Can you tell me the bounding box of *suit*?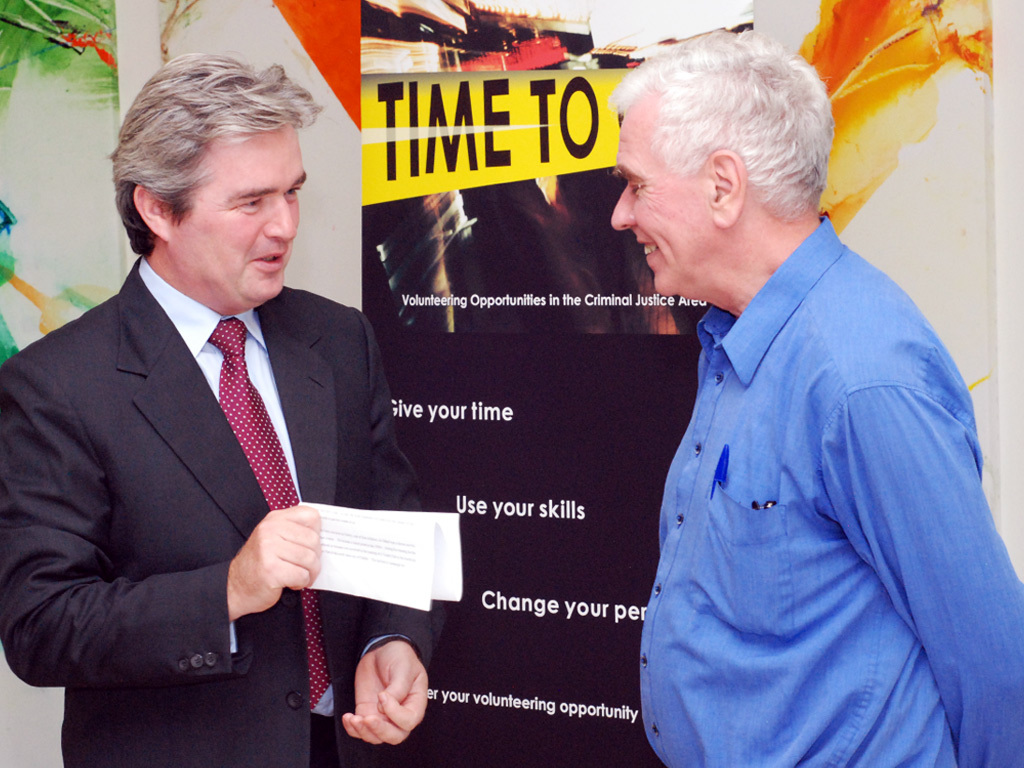
box=[9, 149, 412, 748].
